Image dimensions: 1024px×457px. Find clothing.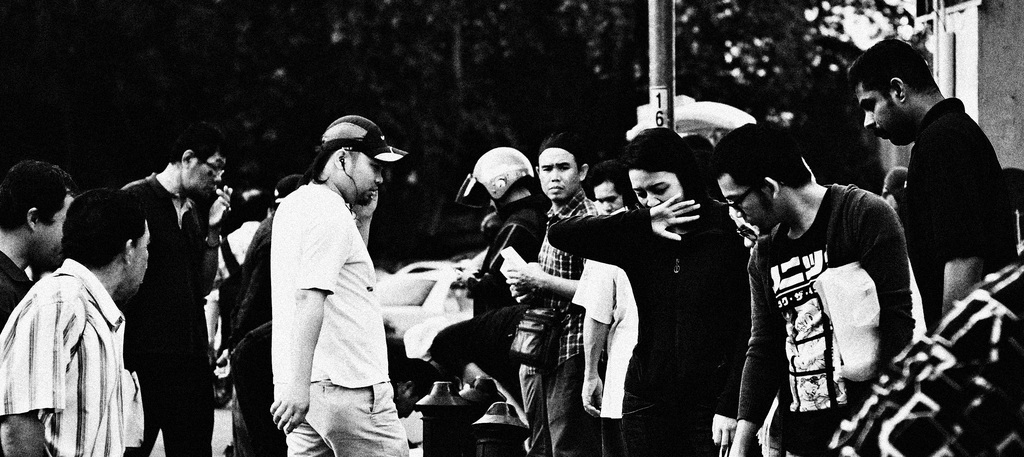
(left=1, top=260, right=127, bottom=456).
